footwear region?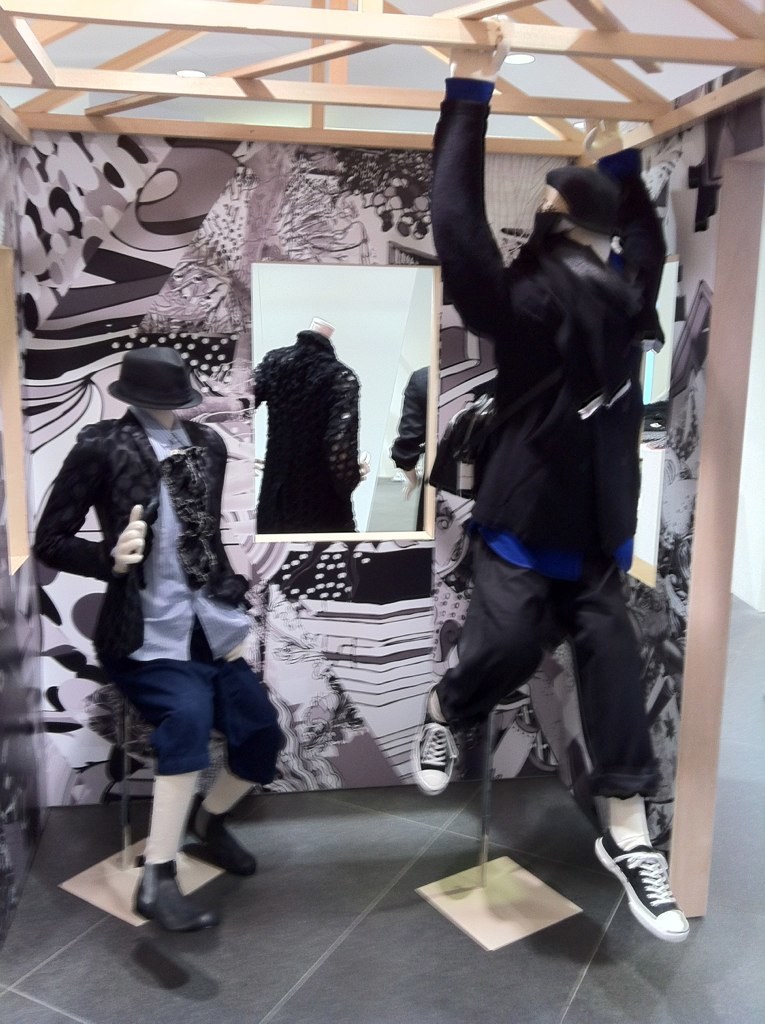
134,855,218,937
